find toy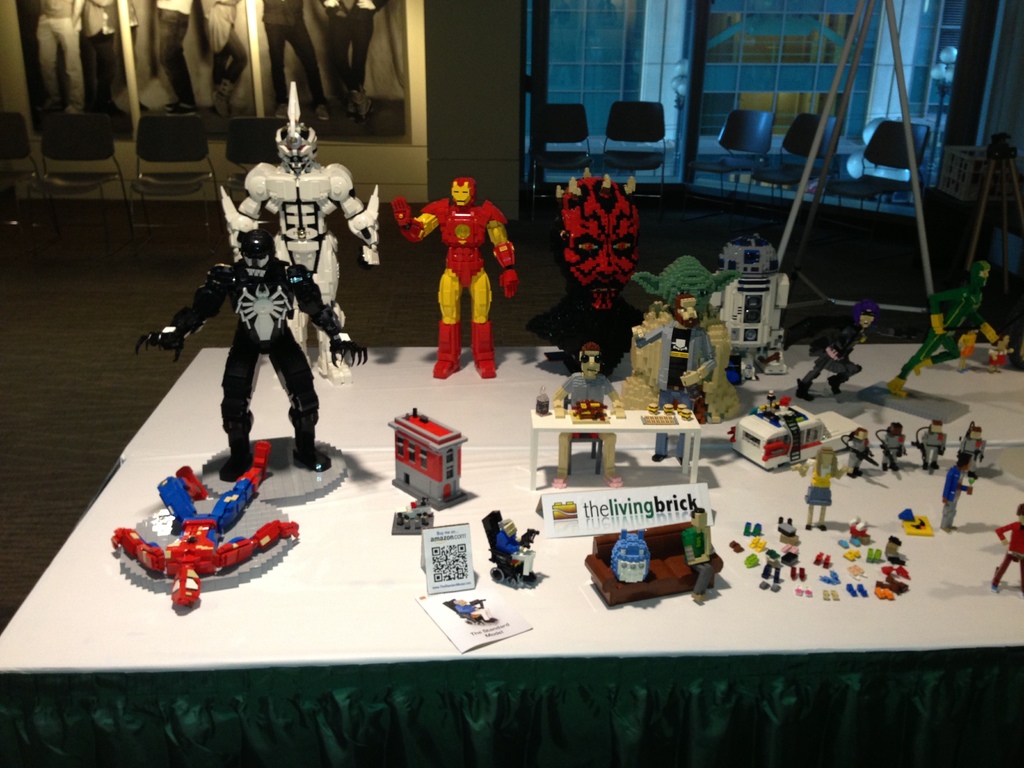
(874,577,908,596)
